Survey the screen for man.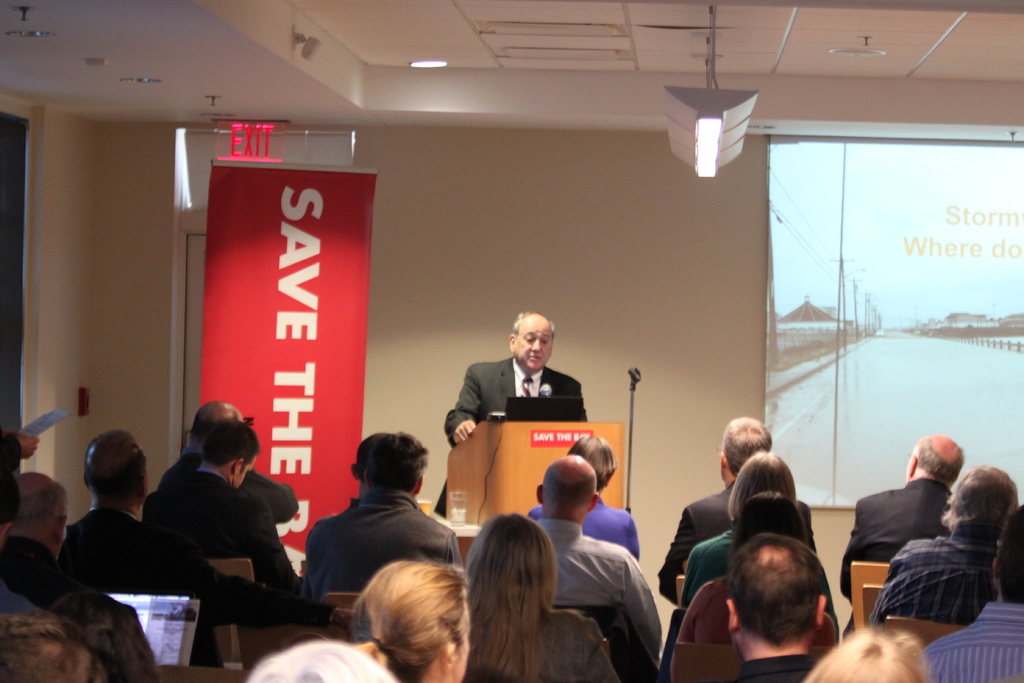
Survey found: BBox(68, 433, 307, 652).
